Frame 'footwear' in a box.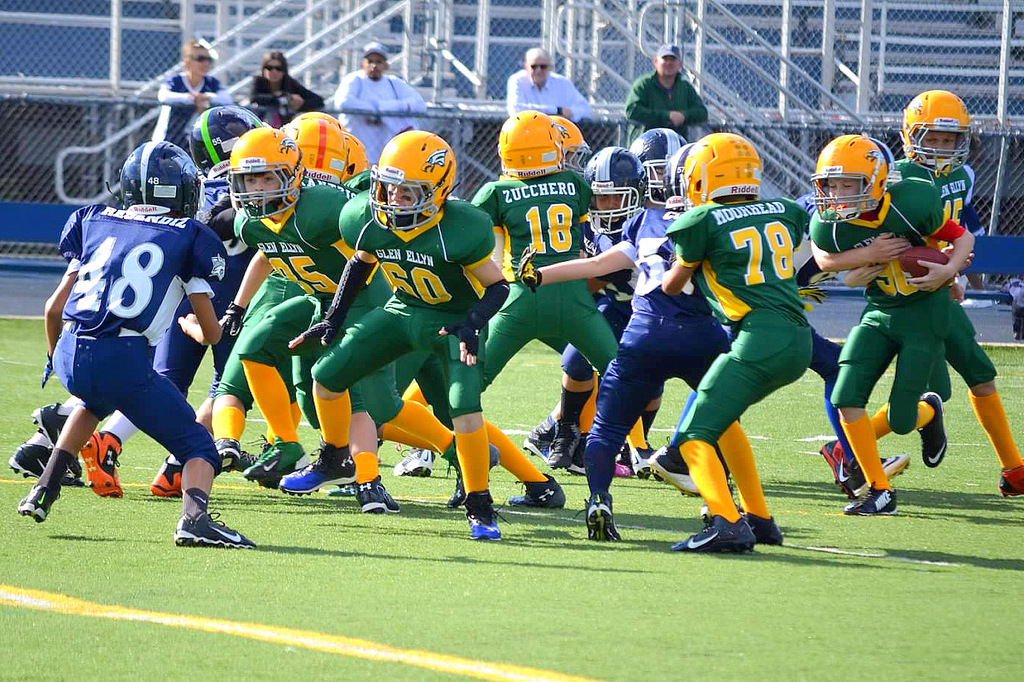
box=[842, 486, 898, 517].
